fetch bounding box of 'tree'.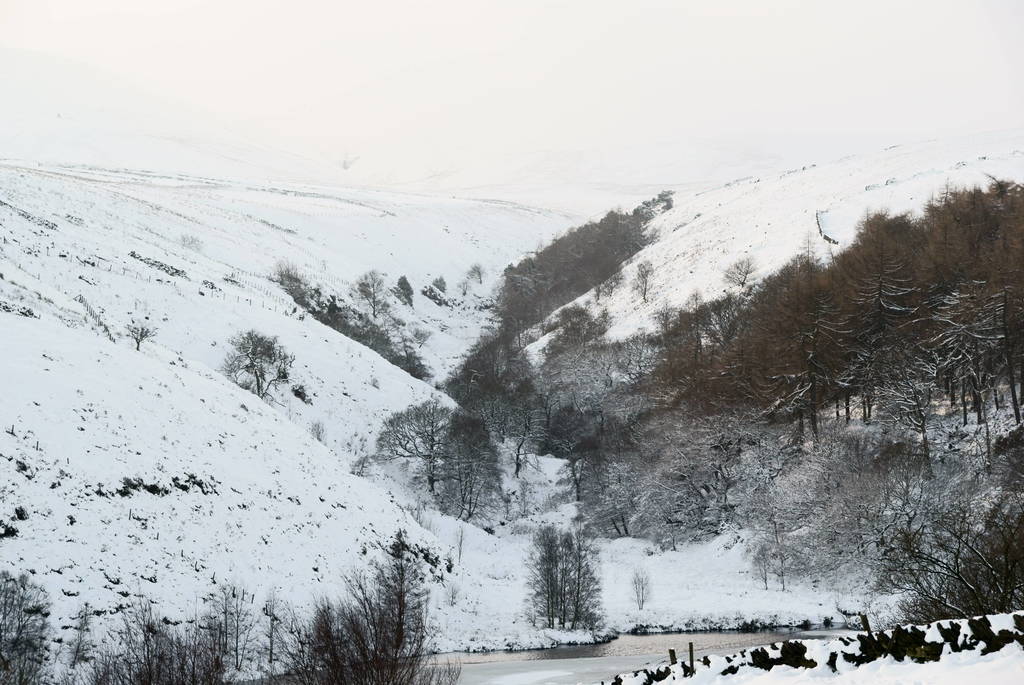
Bbox: x1=925 y1=276 x2=1007 y2=433.
